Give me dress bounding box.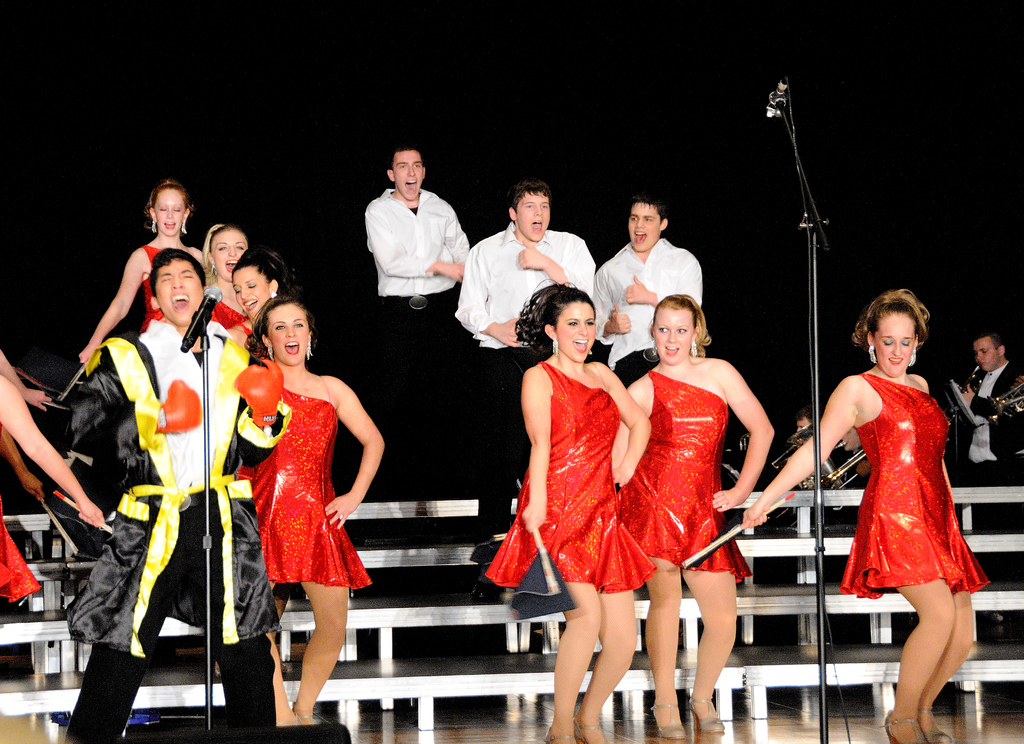
[left=620, top=370, right=754, bottom=583].
